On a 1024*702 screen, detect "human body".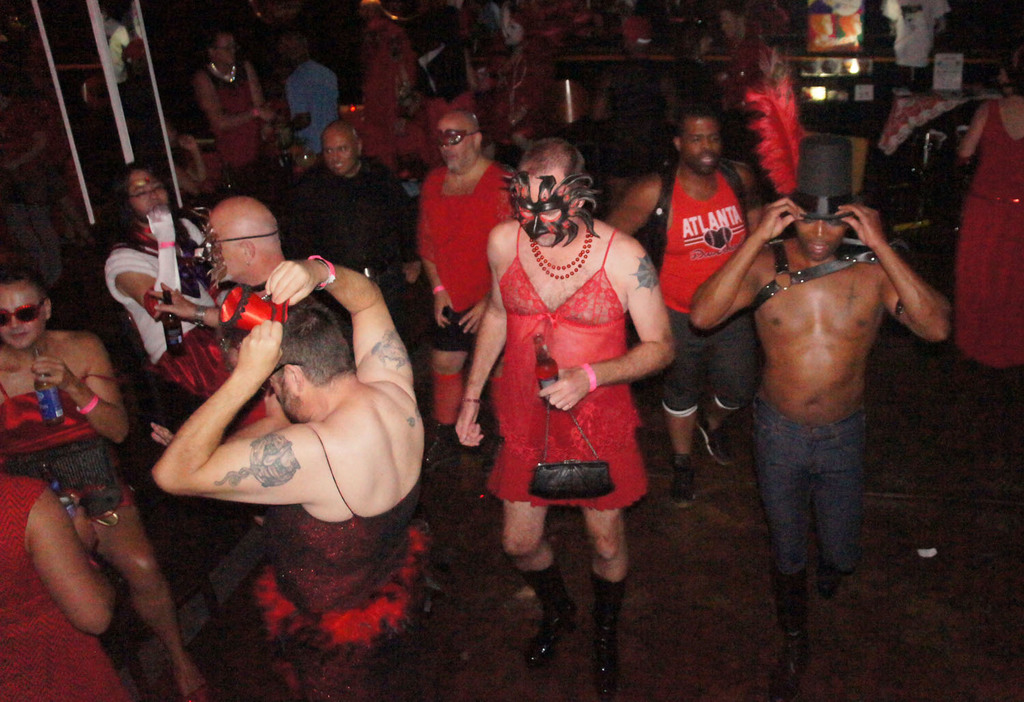
<bbox>102, 212, 234, 364</bbox>.
